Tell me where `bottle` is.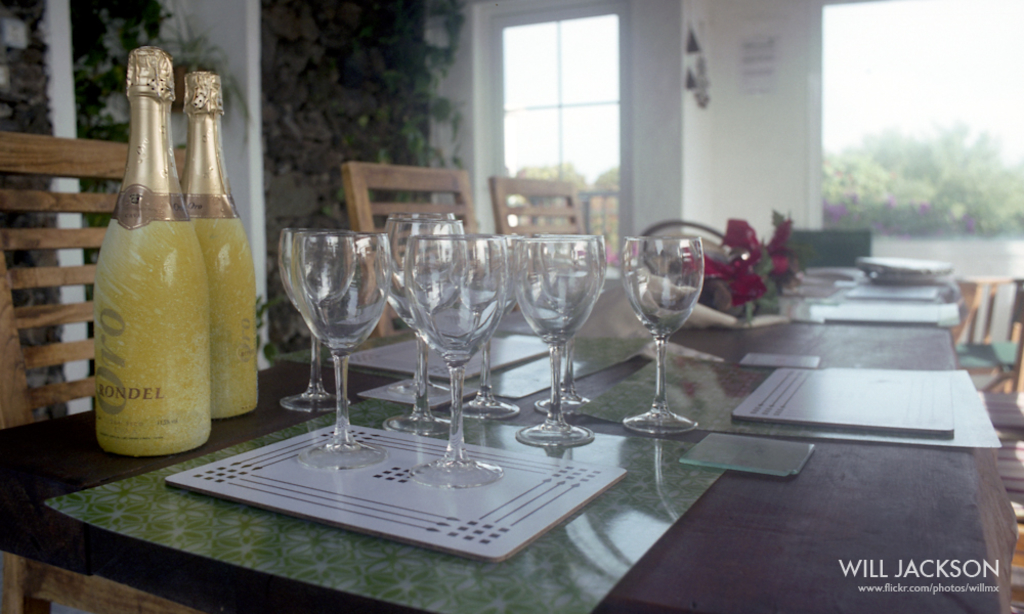
`bottle` is at detection(178, 73, 258, 424).
